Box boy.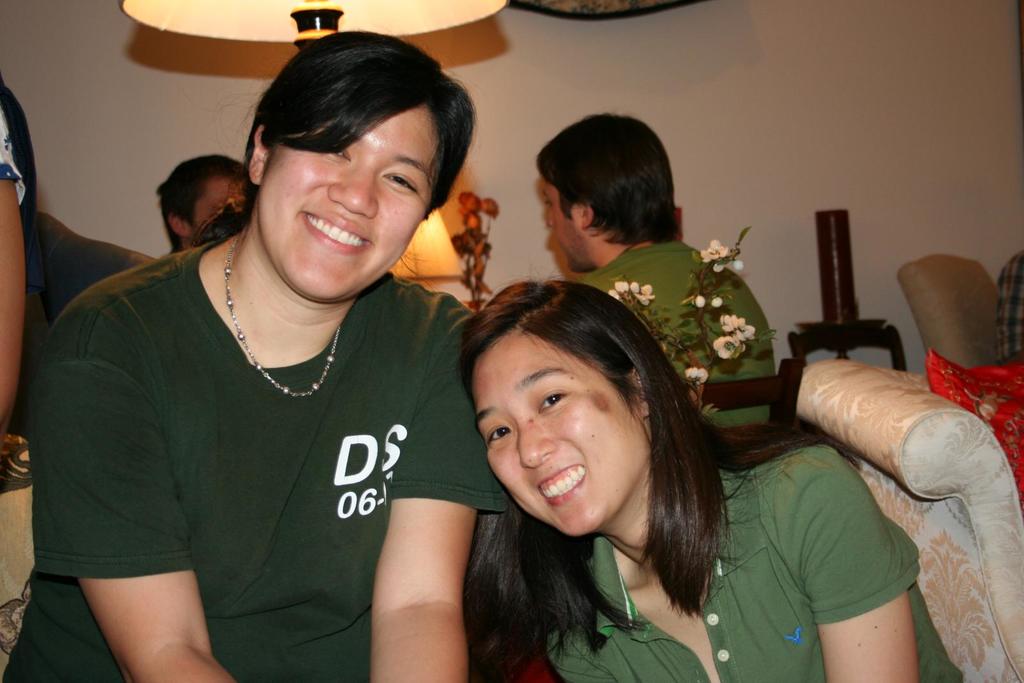
x1=531 y1=108 x2=779 y2=429.
